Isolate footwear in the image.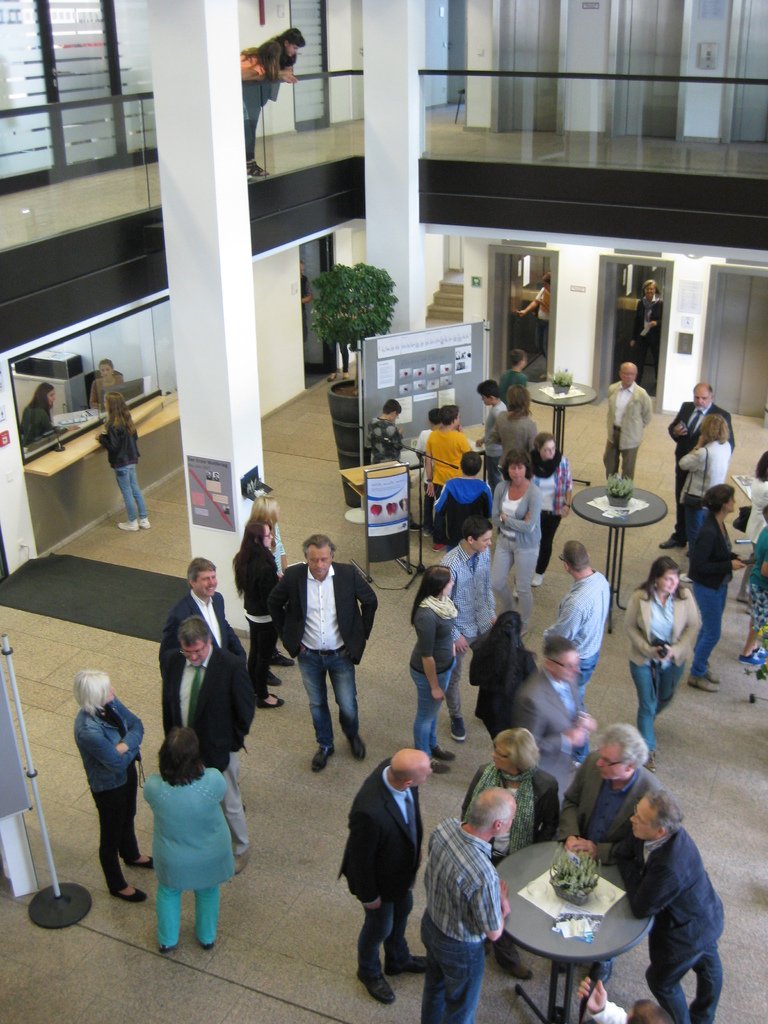
Isolated region: <bbox>349, 734, 367, 762</bbox>.
